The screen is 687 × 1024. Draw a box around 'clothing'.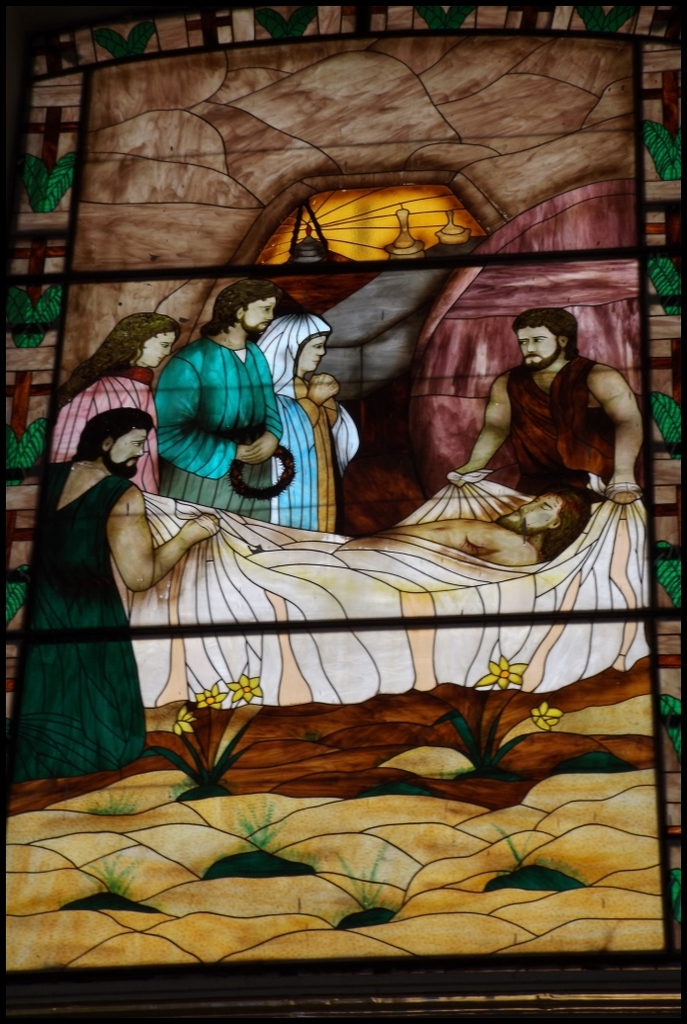
[0, 472, 155, 775].
